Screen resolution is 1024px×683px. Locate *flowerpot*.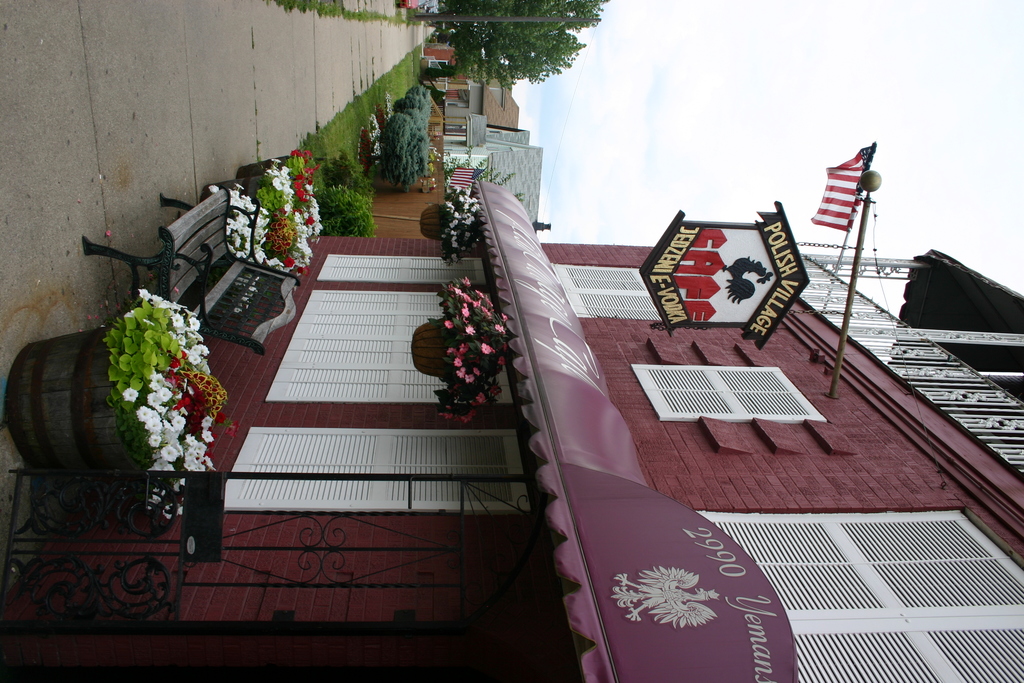
detection(419, 205, 453, 242).
